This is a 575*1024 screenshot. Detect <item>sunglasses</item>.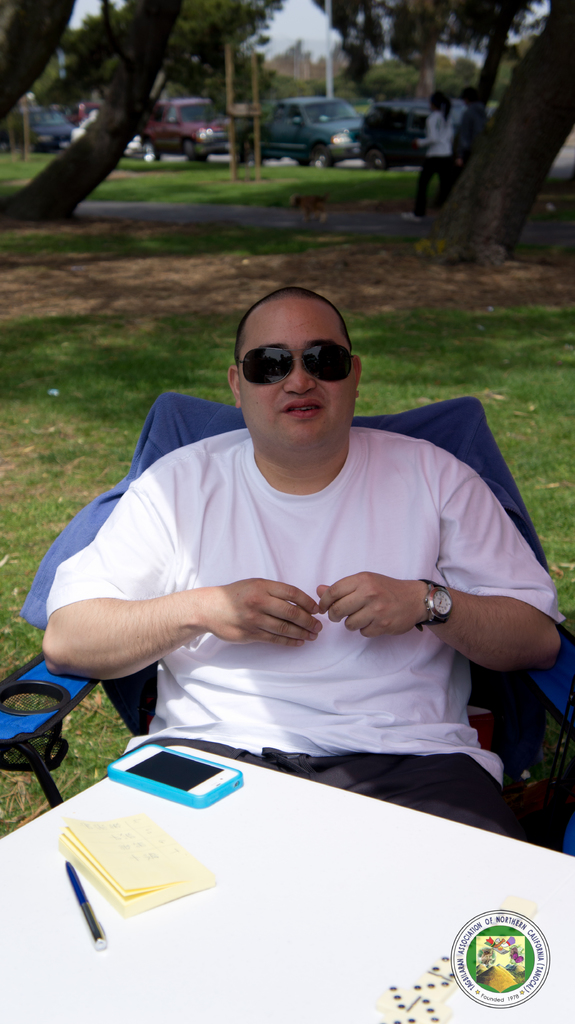
{"x1": 228, "y1": 335, "x2": 351, "y2": 390}.
